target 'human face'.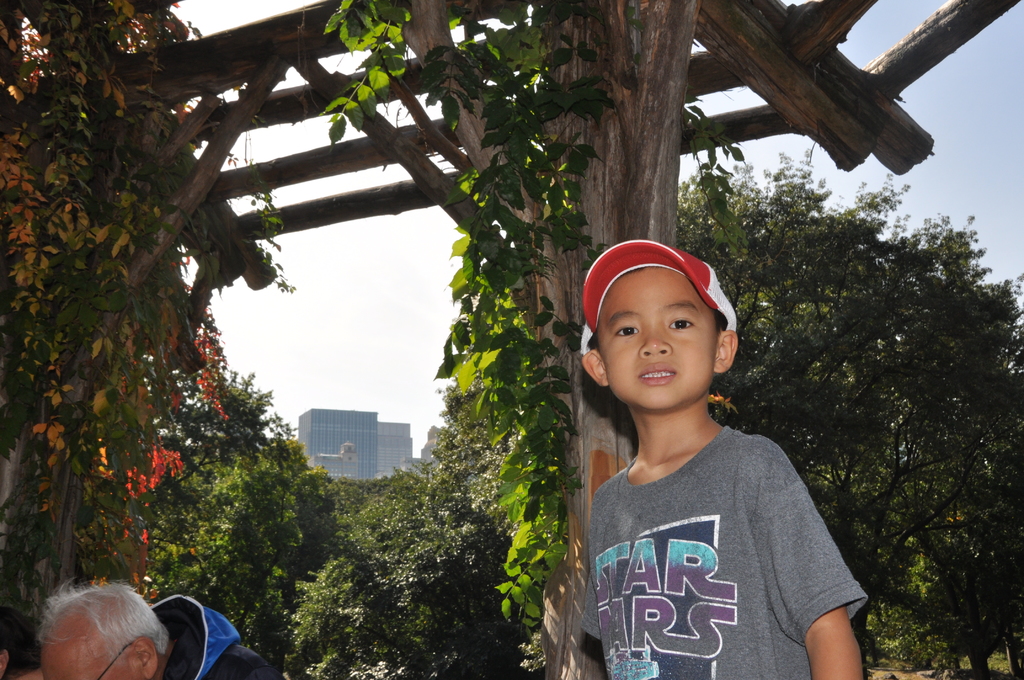
Target region: [left=600, top=264, right=714, bottom=411].
